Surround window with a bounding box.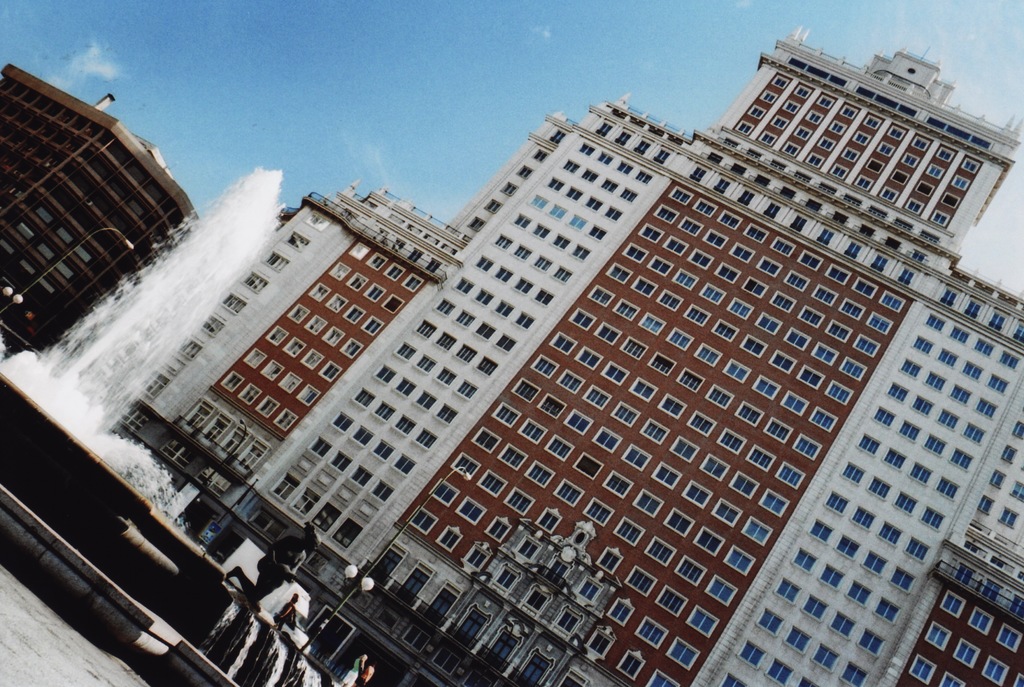
(left=740, top=278, right=767, bottom=295).
